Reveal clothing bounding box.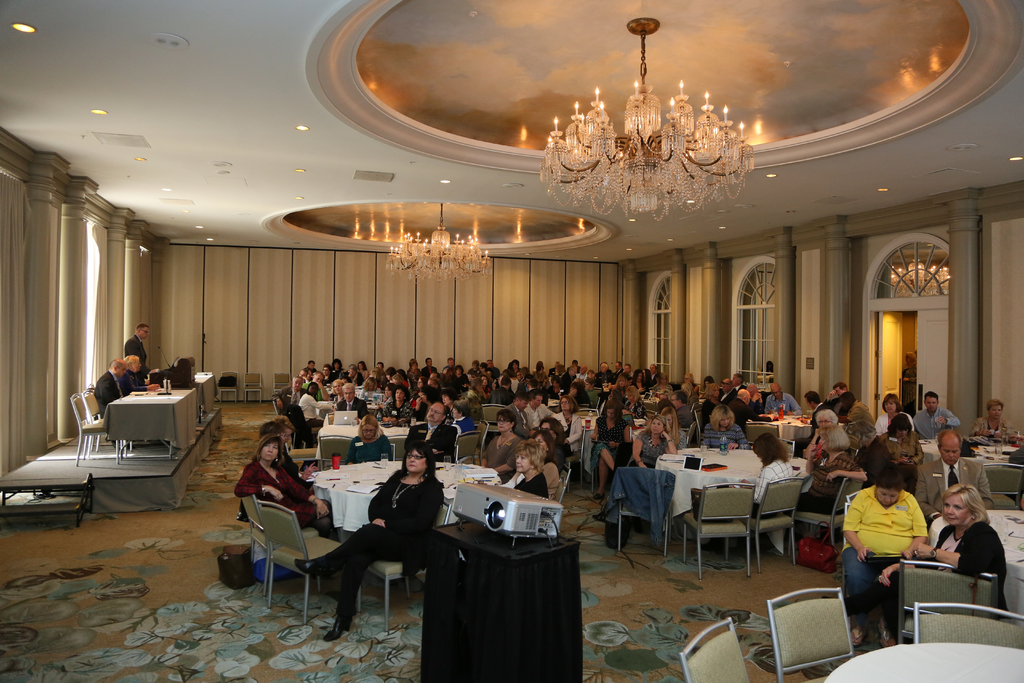
Revealed: region(840, 481, 929, 554).
